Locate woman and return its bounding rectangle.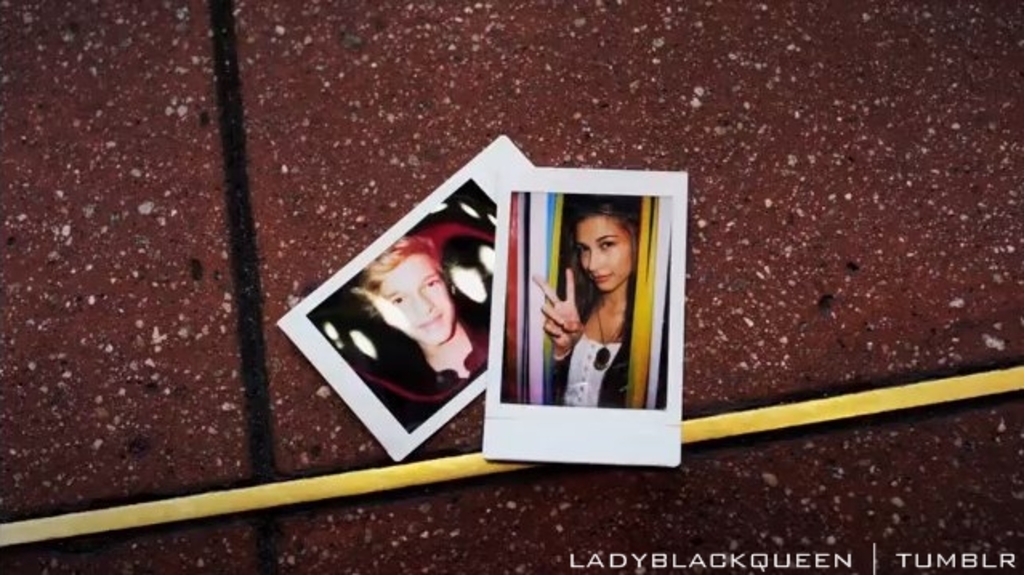
left=538, top=189, right=654, bottom=405.
